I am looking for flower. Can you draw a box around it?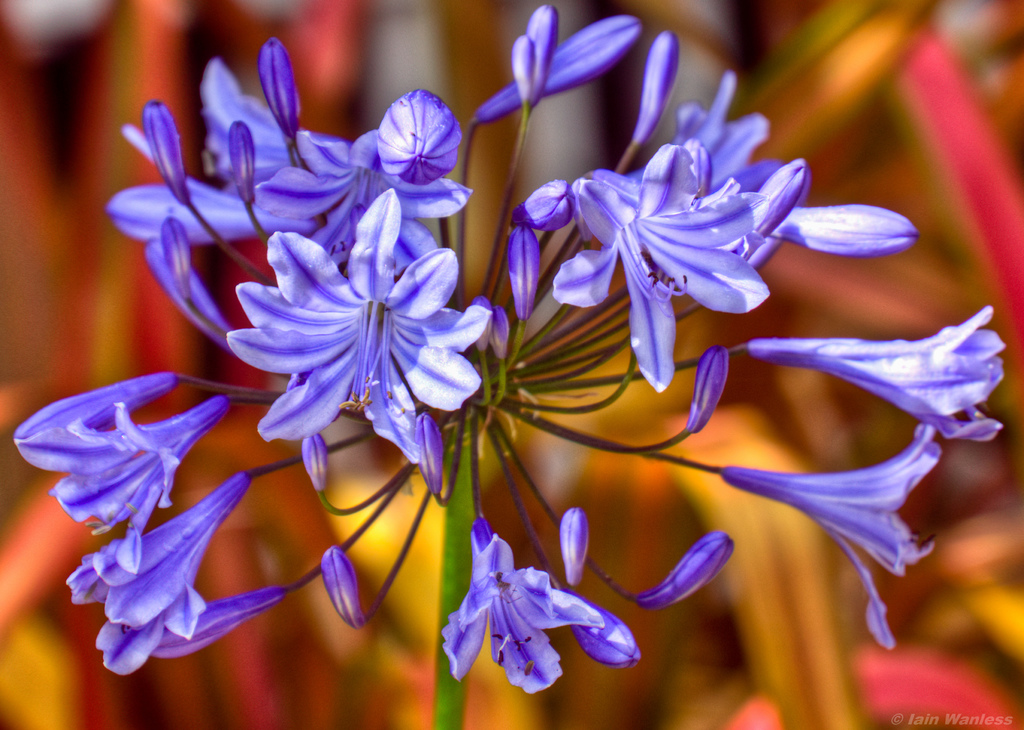
Sure, the bounding box is detection(561, 594, 641, 669).
